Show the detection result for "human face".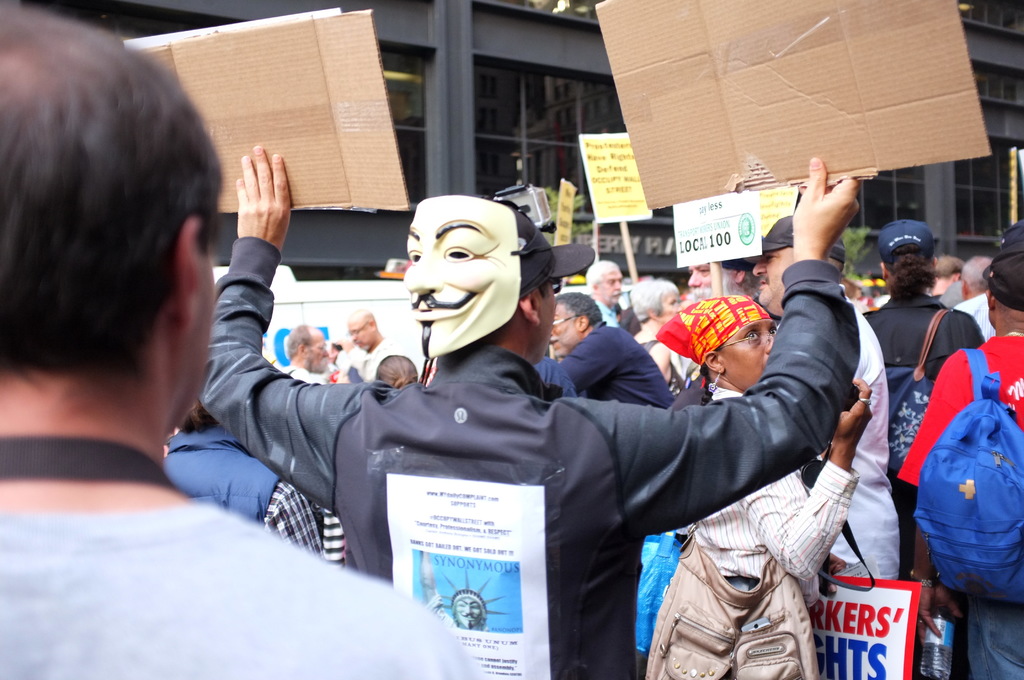
(754,247,792,308).
